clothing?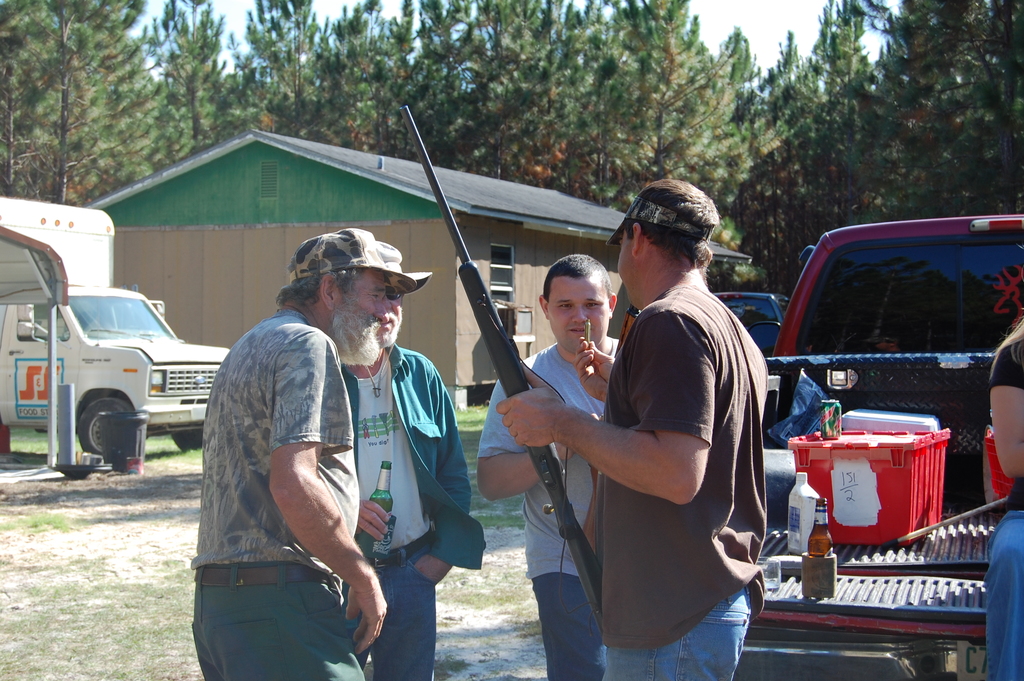
box=[343, 347, 481, 680]
